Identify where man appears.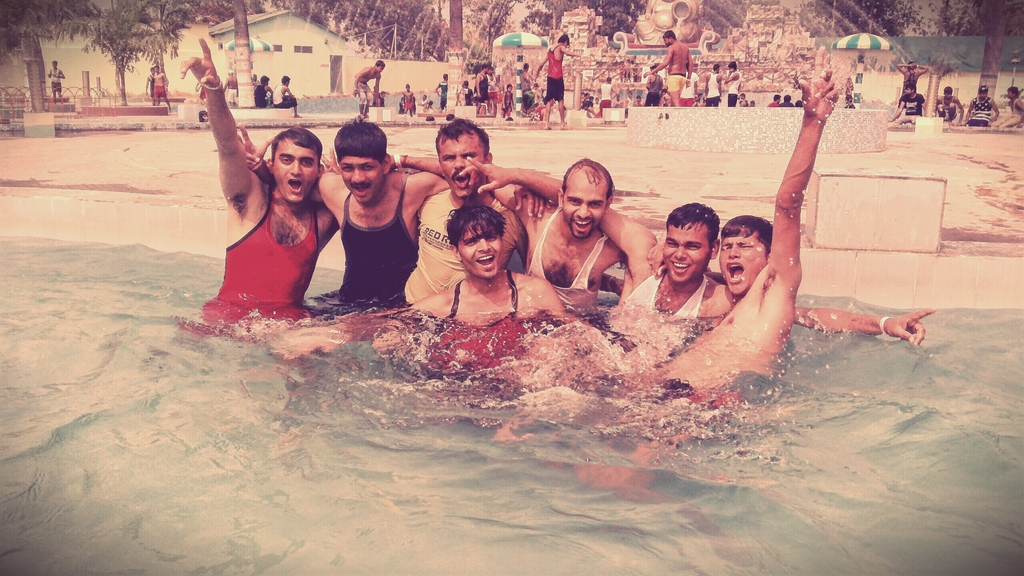
Appears at Rect(473, 60, 490, 116).
